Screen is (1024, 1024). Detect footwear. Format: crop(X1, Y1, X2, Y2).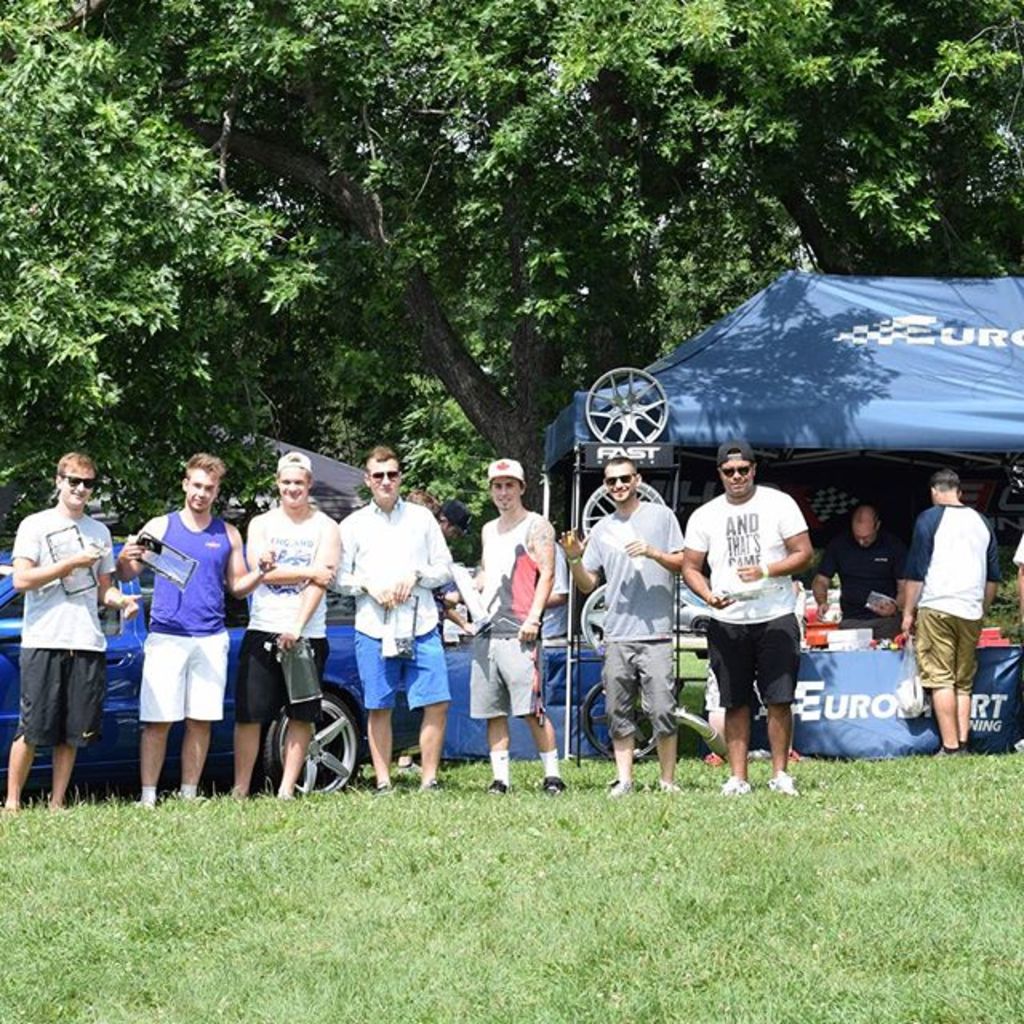
crop(538, 774, 566, 789).
